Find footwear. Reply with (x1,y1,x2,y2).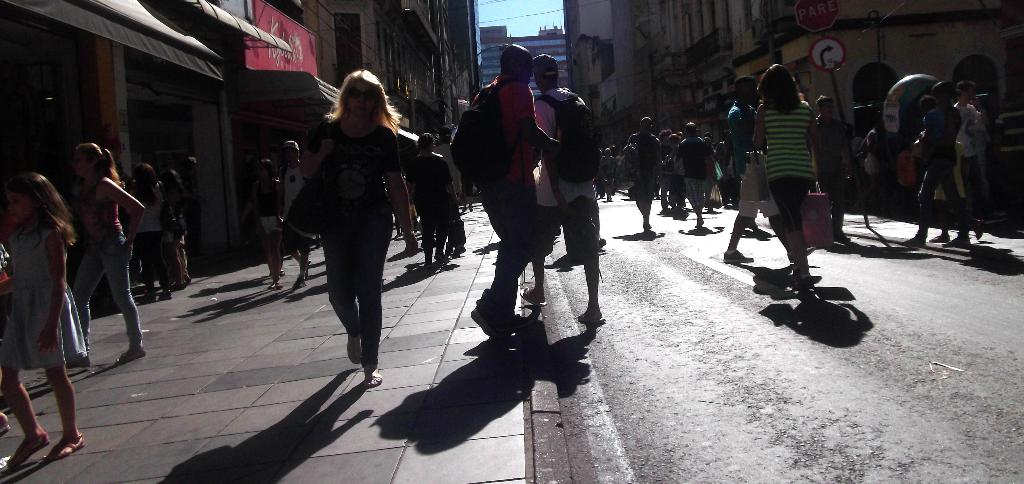
(514,286,545,310).
